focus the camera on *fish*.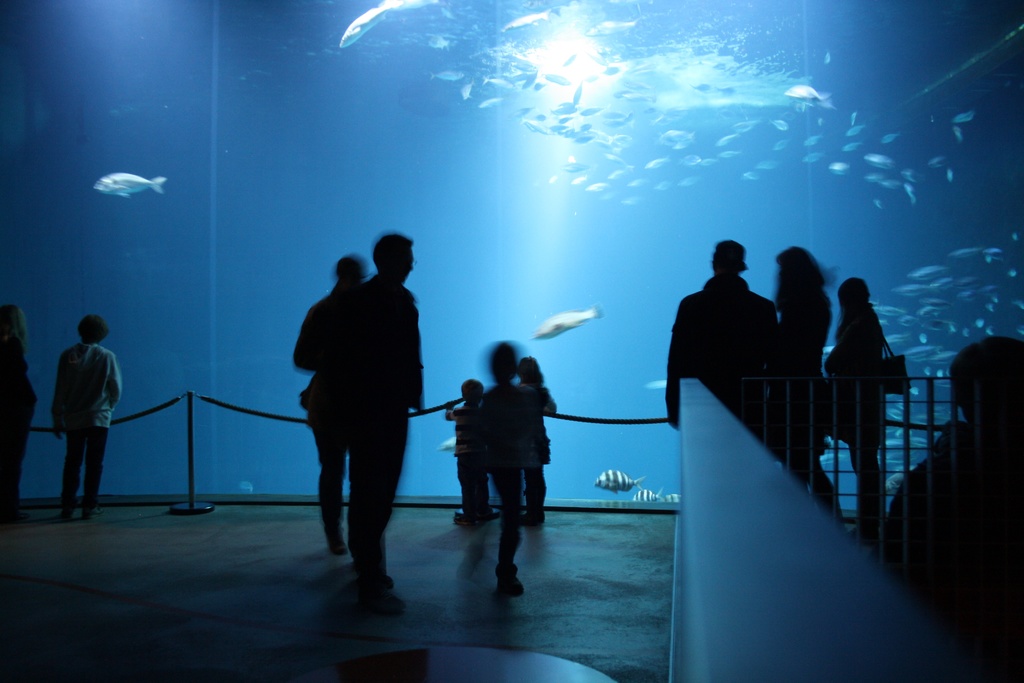
Focus region: 701:156:724:165.
